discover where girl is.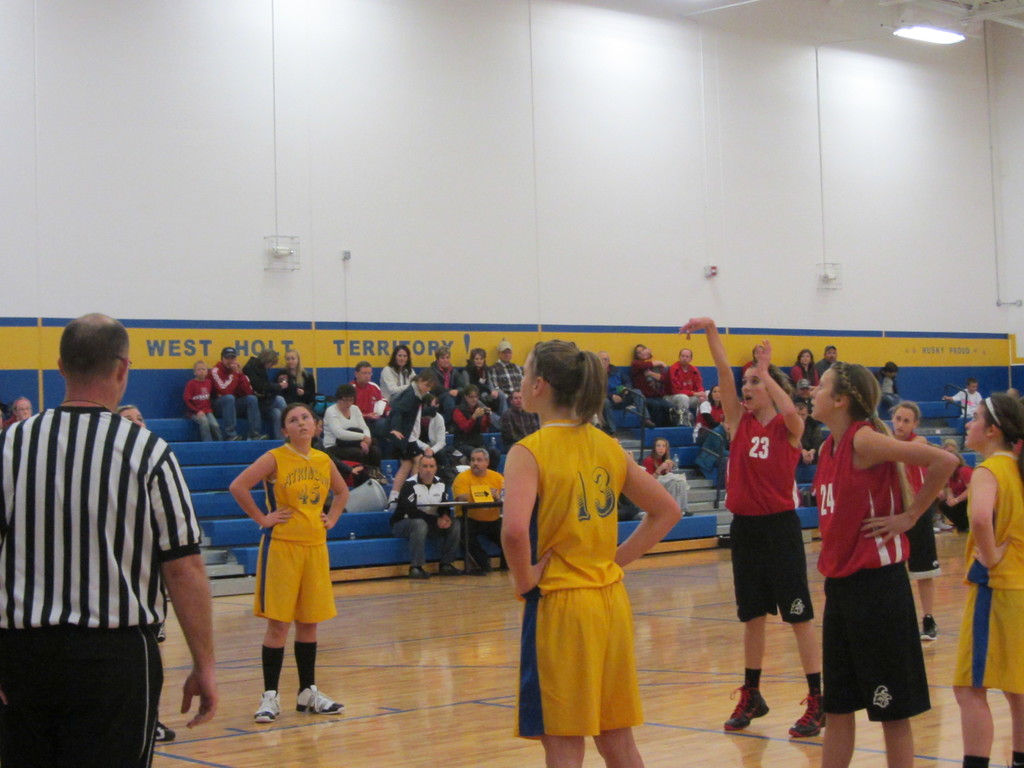
Discovered at (x1=799, y1=359, x2=953, y2=766).
